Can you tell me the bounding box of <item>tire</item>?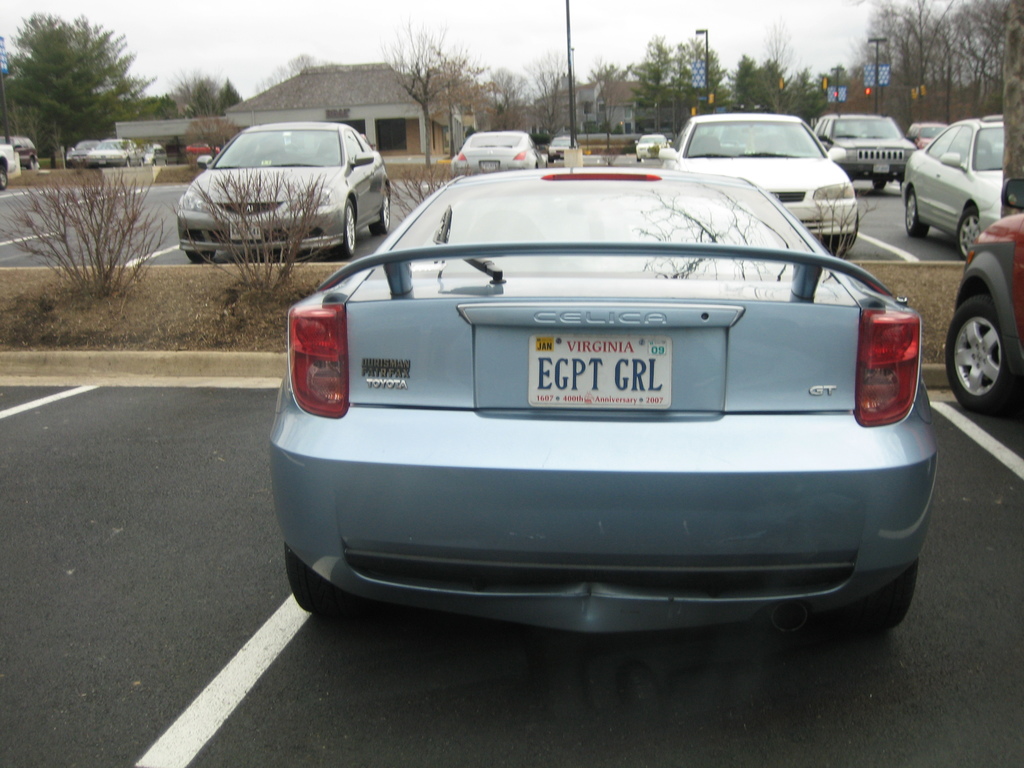
(x1=287, y1=543, x2=341, y2=613).
